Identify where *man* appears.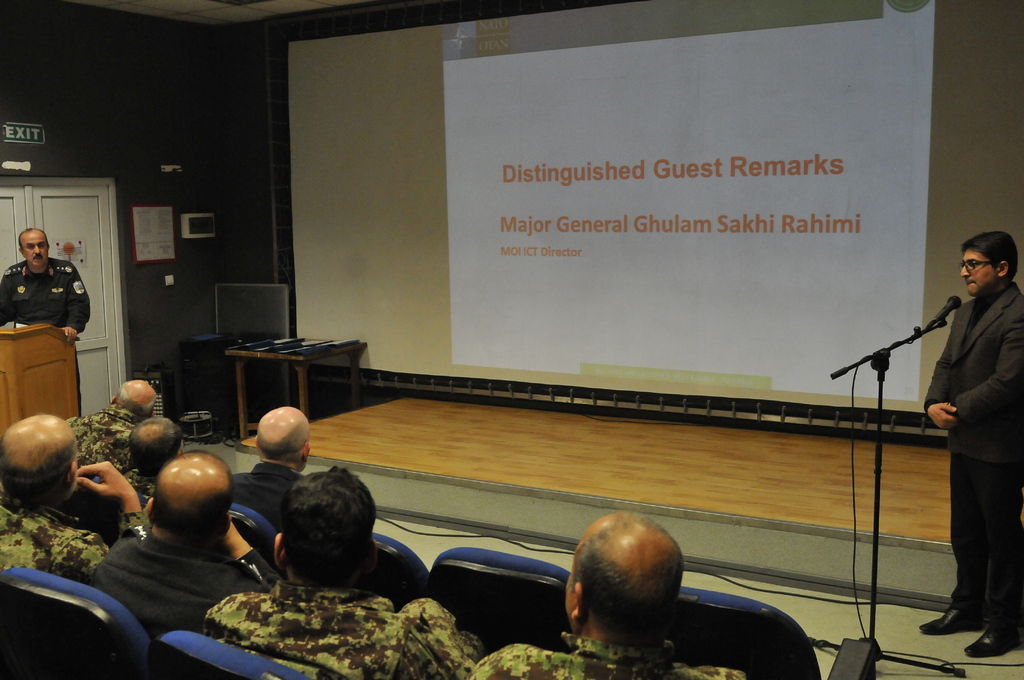
Appears at l=472, t=505, r=748, b=679.
